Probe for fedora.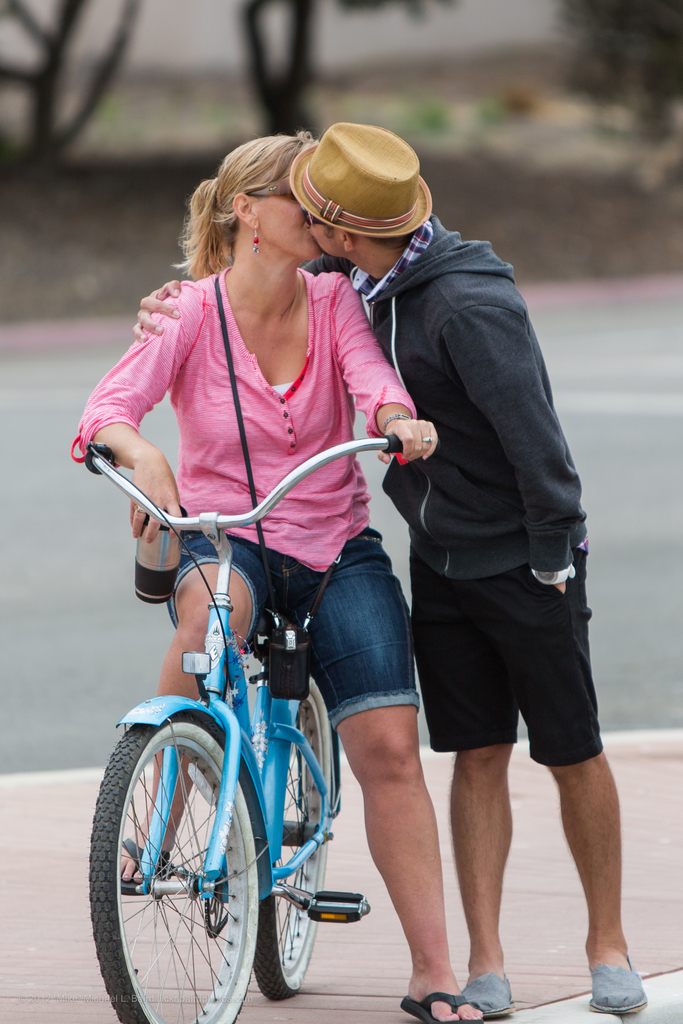
Probe result: box=[288, 121, 428, 233].
